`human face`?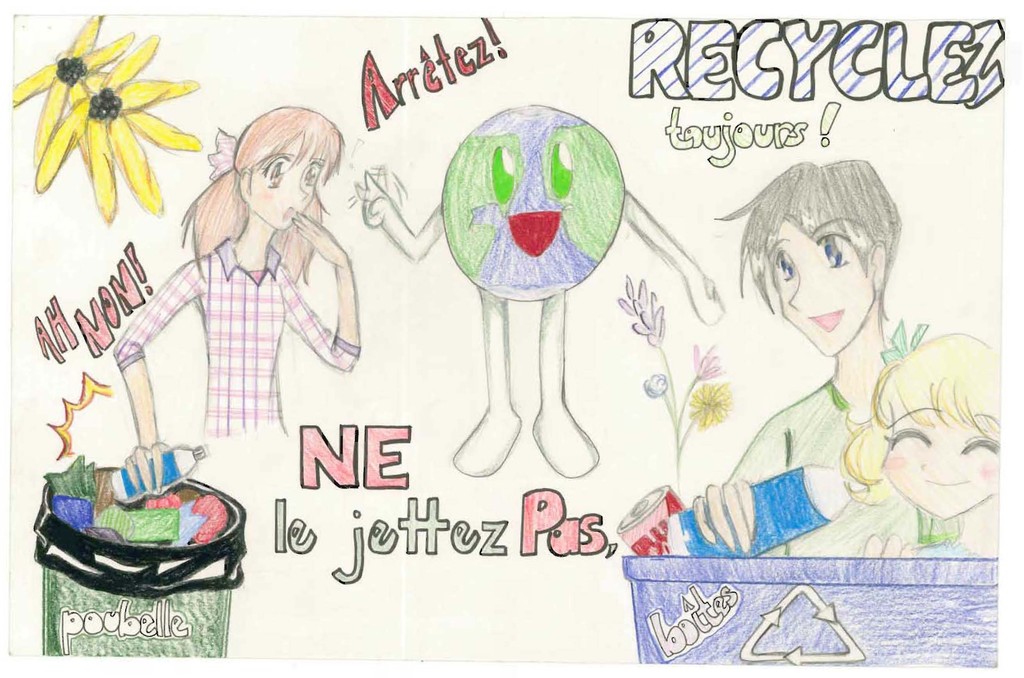
234:138:319:223
